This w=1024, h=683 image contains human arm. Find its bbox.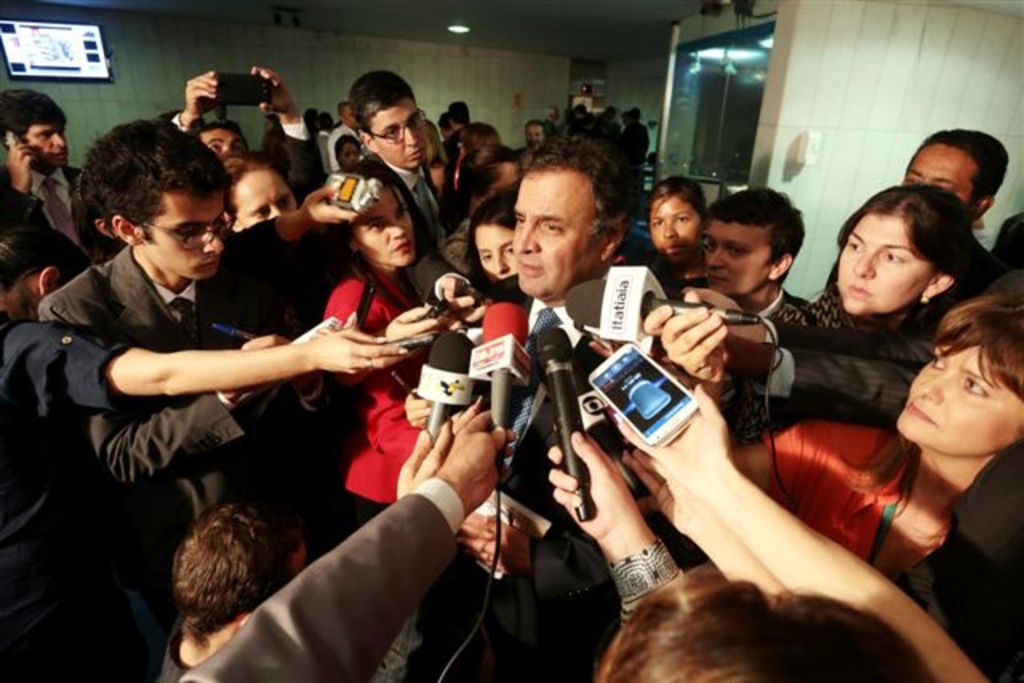
(left=168, top=61, right=224, bottom=134).
